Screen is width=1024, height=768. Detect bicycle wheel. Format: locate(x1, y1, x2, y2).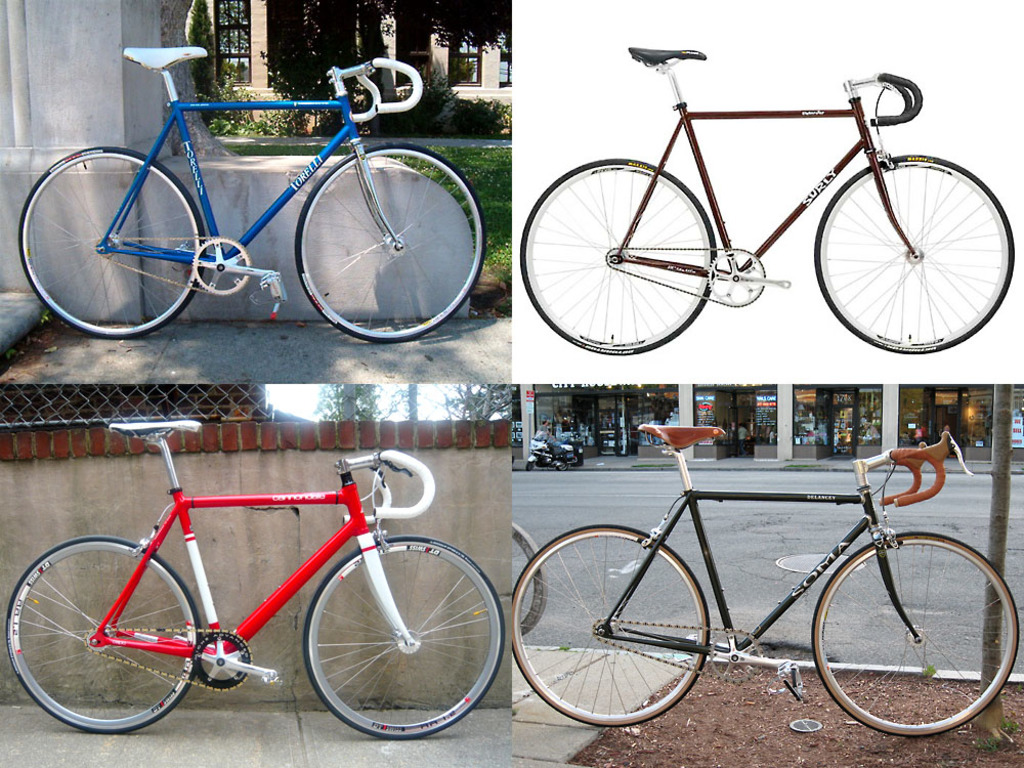
locate(306, 538, 505, 736).
